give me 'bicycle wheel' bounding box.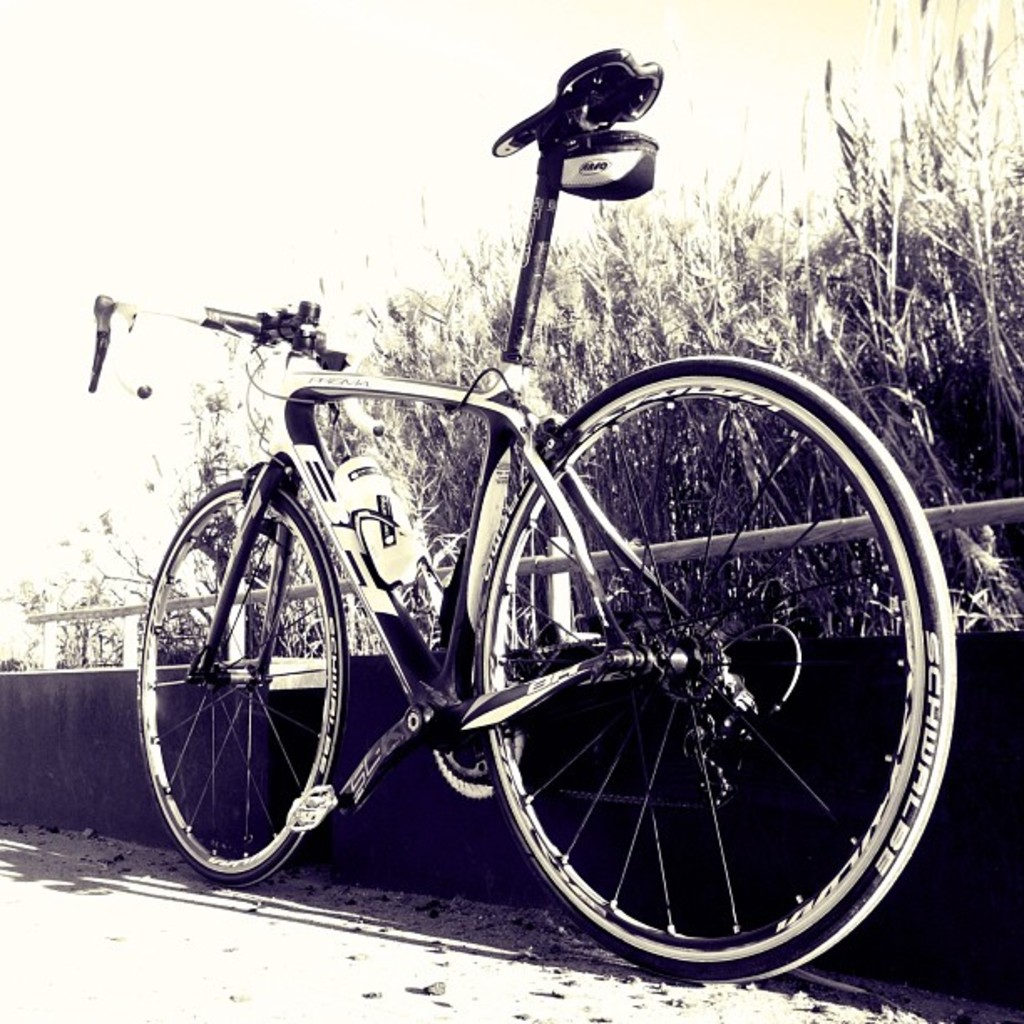
457 371 934 982.
